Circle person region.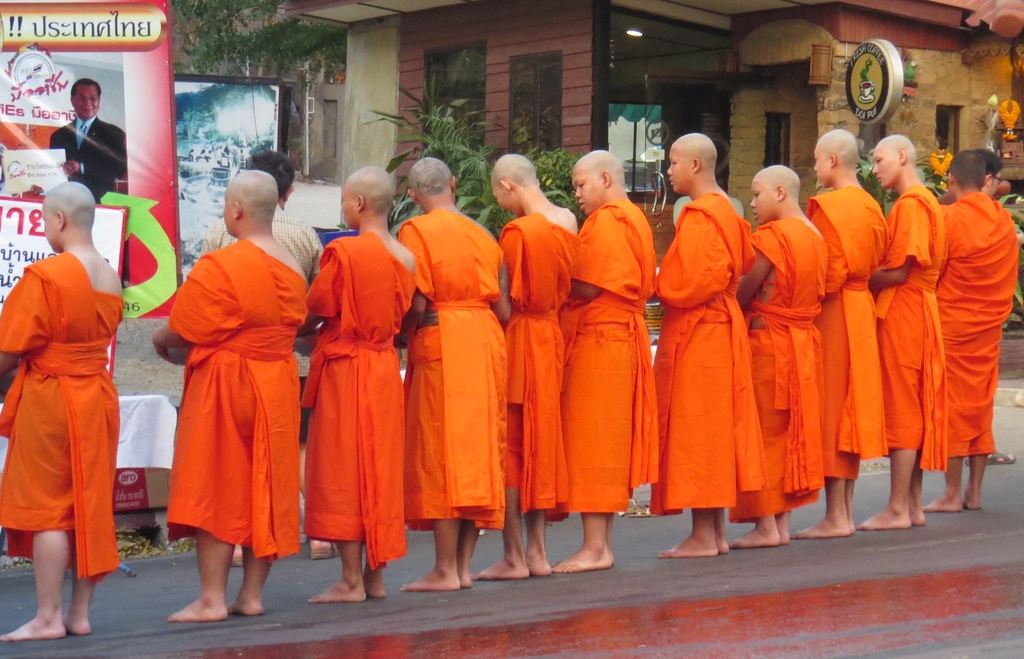
Region: 485:138:585:575.
